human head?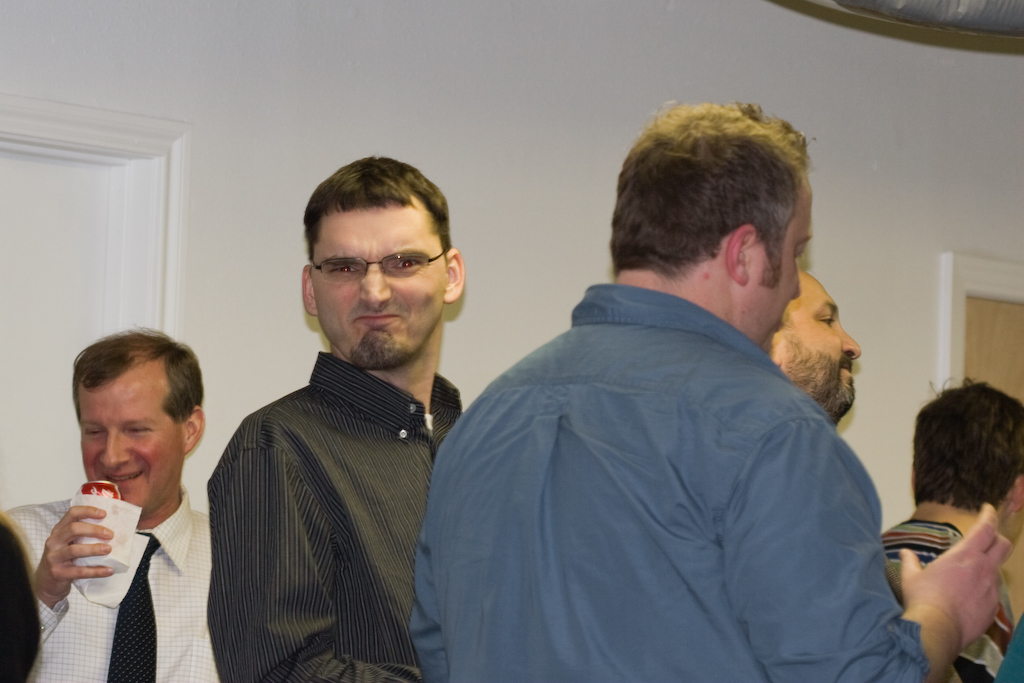
295:155:464:368
